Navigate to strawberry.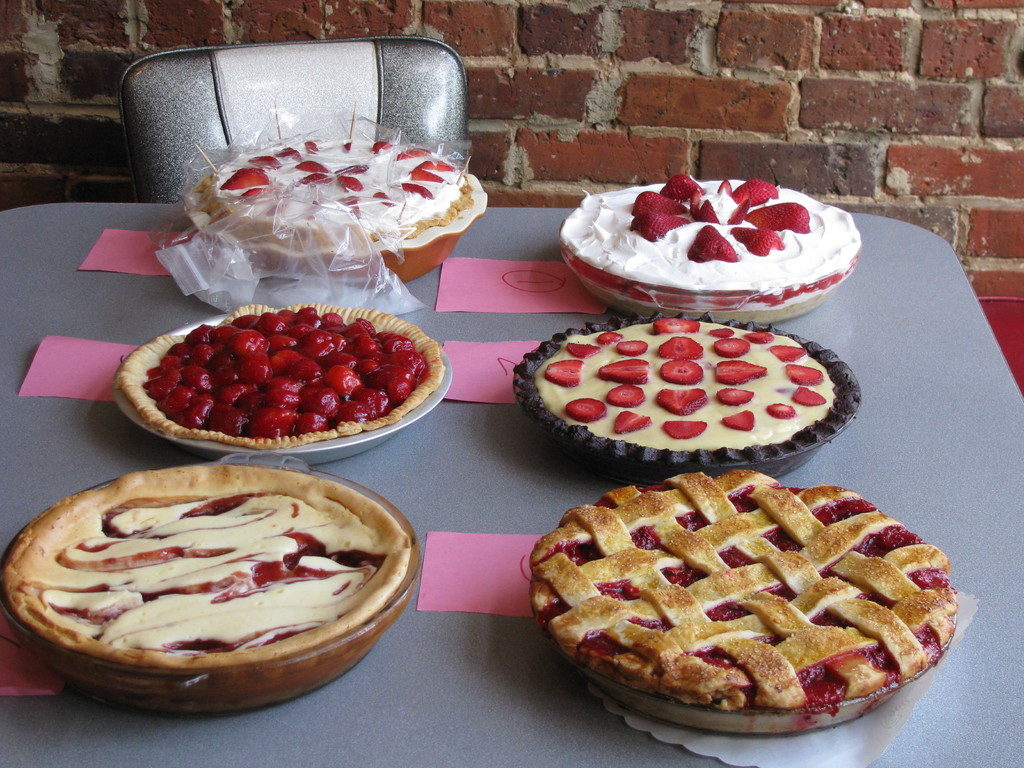
Navigation target: box=[696, 198, 720, 225].
